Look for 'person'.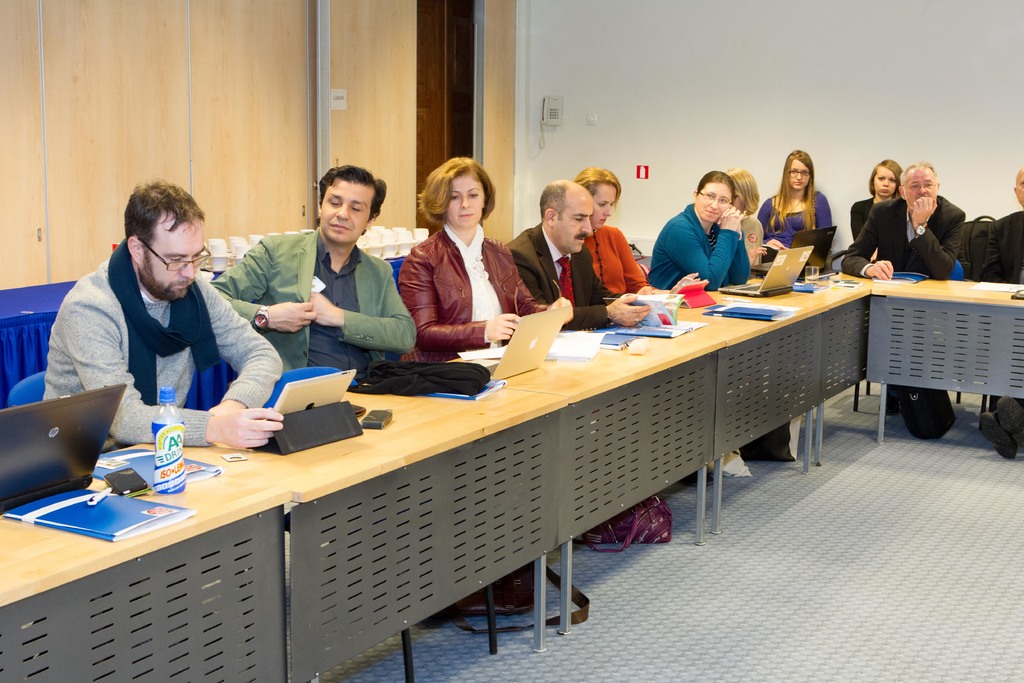
Found: region(852, 156, 929, 280).
